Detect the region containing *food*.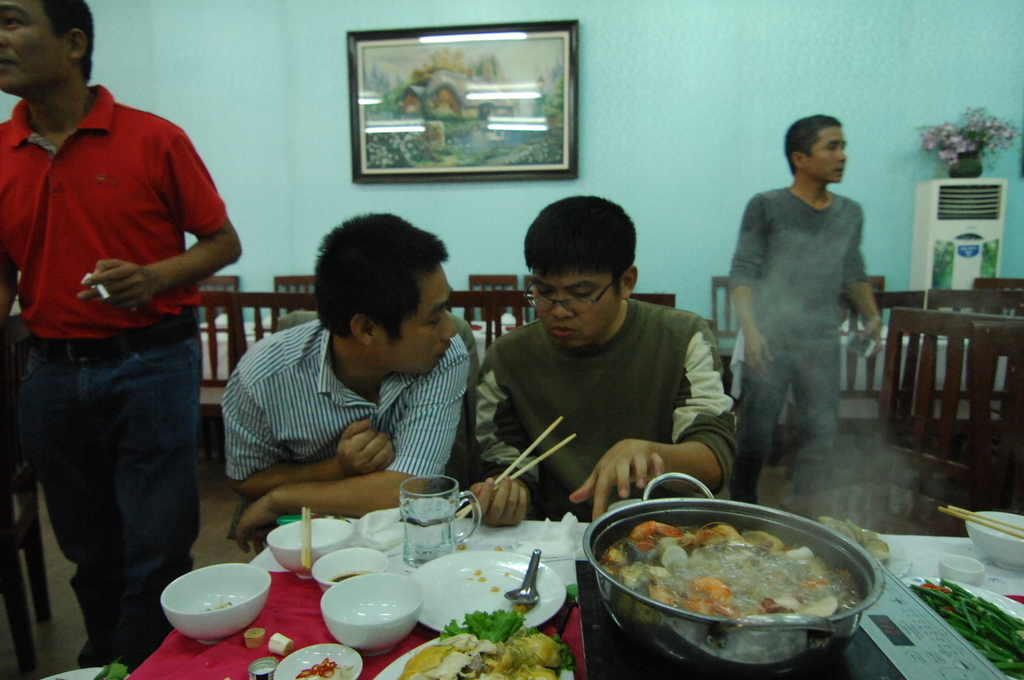
region(471, 568, 484, 578).
